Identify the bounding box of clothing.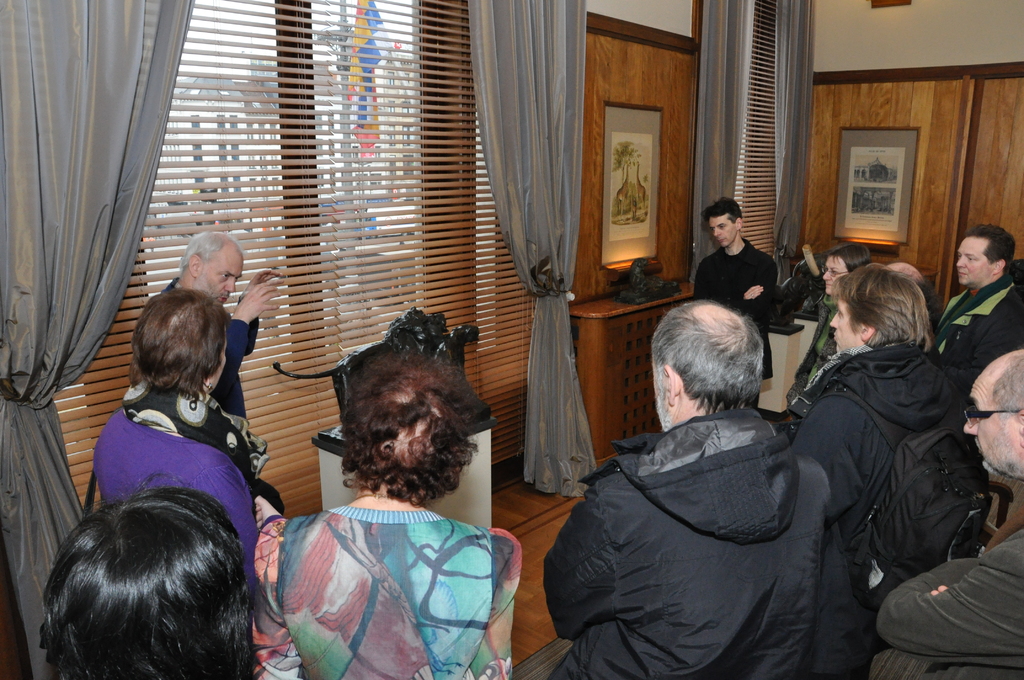
crop(111, 400, 264, 555).
